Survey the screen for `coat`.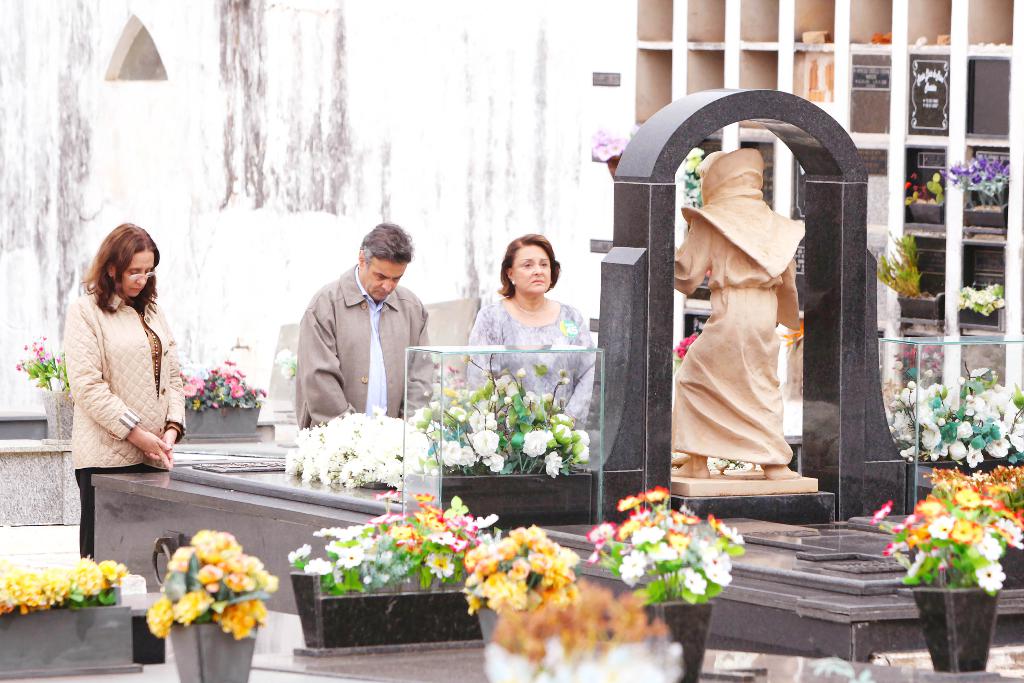
Survey found: (left=291, top=268, right=426, bottom=431).
